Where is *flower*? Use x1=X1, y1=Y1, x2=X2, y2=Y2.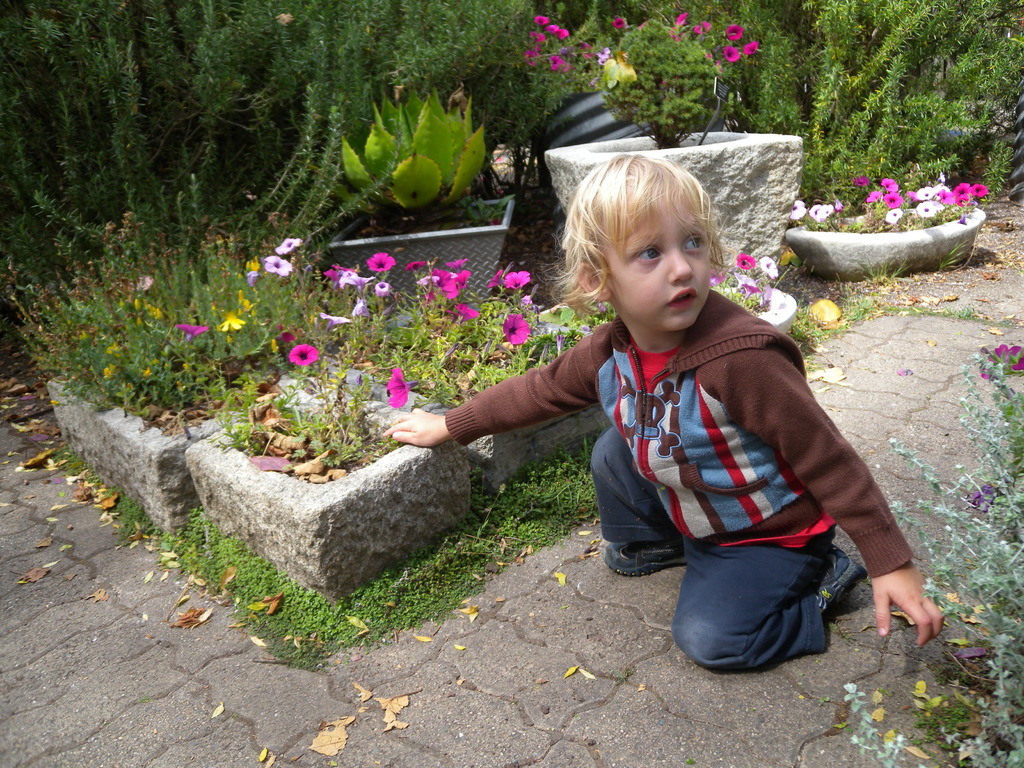
x1=276, y1=236, x2=304, y2=253.
